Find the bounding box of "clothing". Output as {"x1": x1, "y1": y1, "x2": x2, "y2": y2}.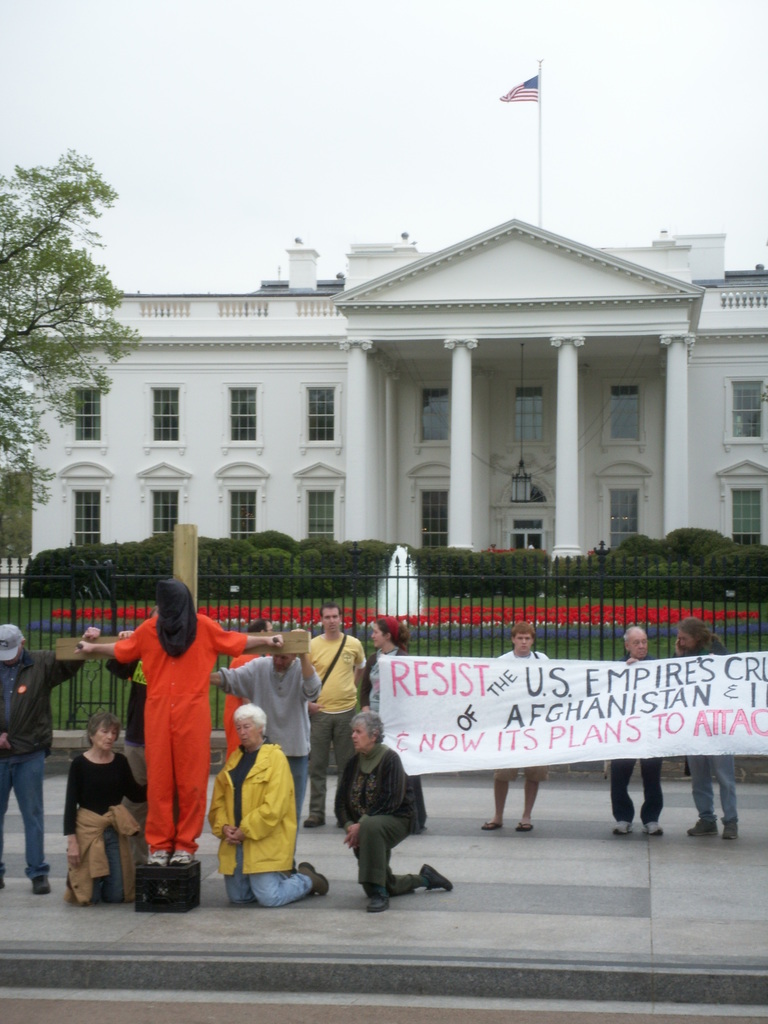
{"x1": 118, "y1": 608, "x2": 246, "y2": 853}.
